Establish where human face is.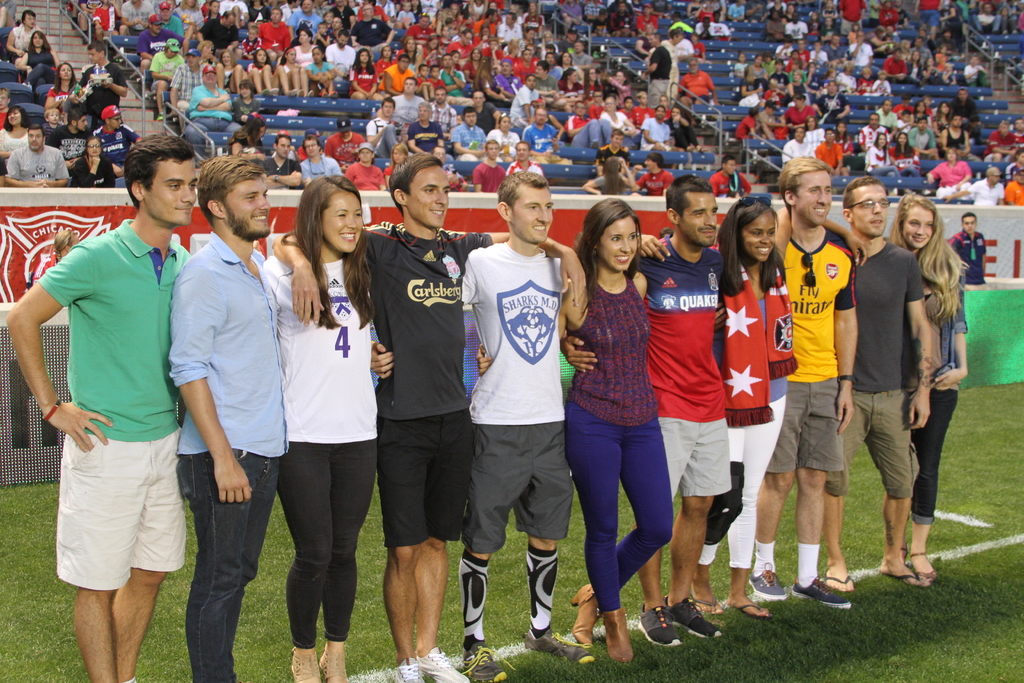
Established at 358/49/368/62.
